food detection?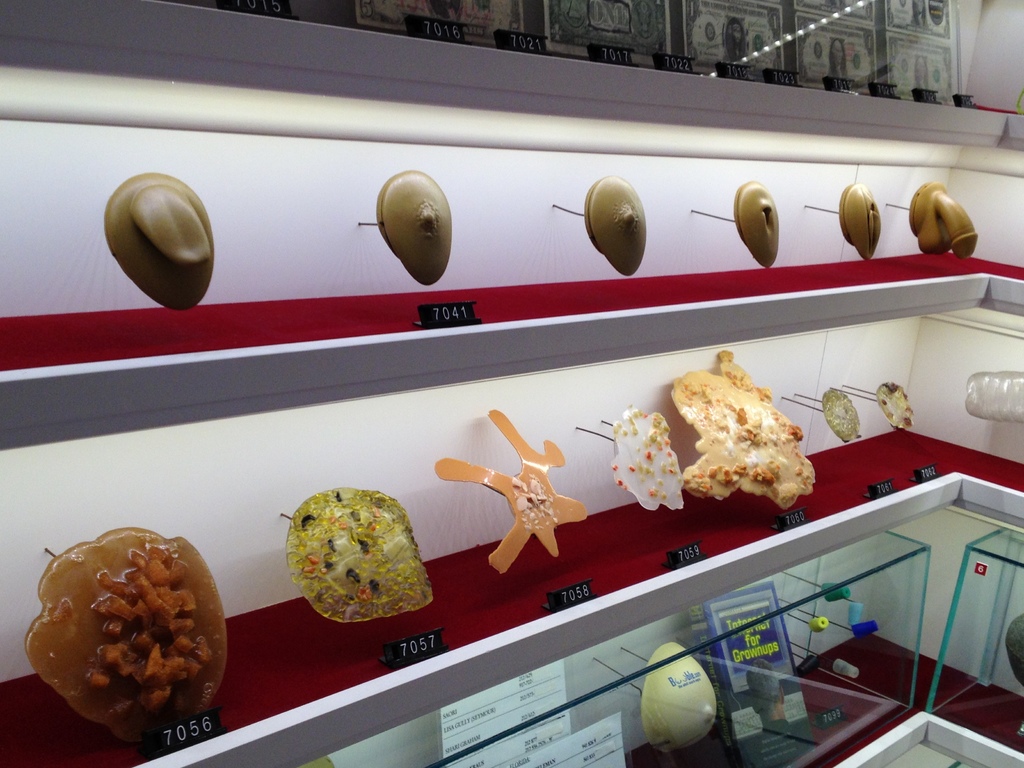
(left=275, top=500, right=417, bottom=621)
